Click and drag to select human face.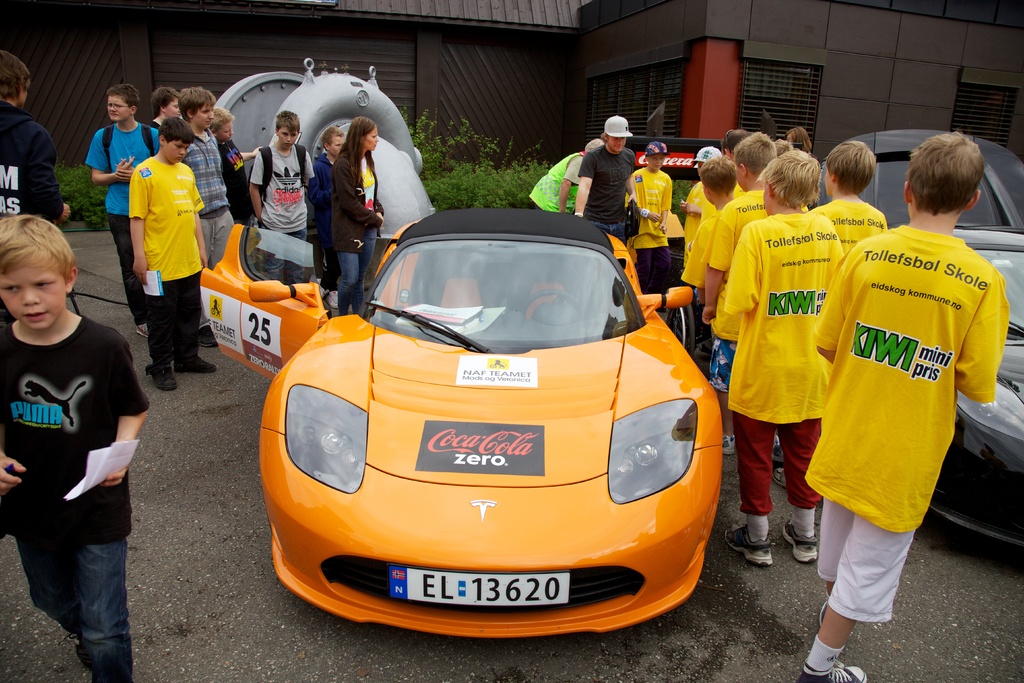
Selection: (607, 133, 625, 151).
